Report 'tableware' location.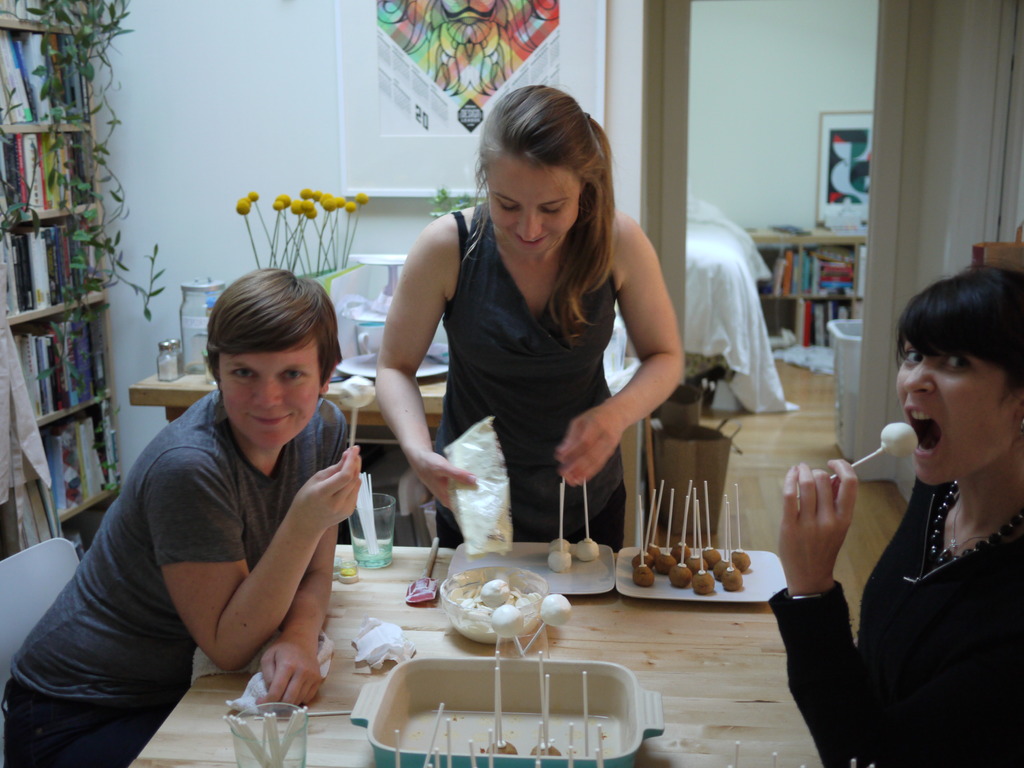
Report: [x1=351, y1=650, x2=664, y2=767].
